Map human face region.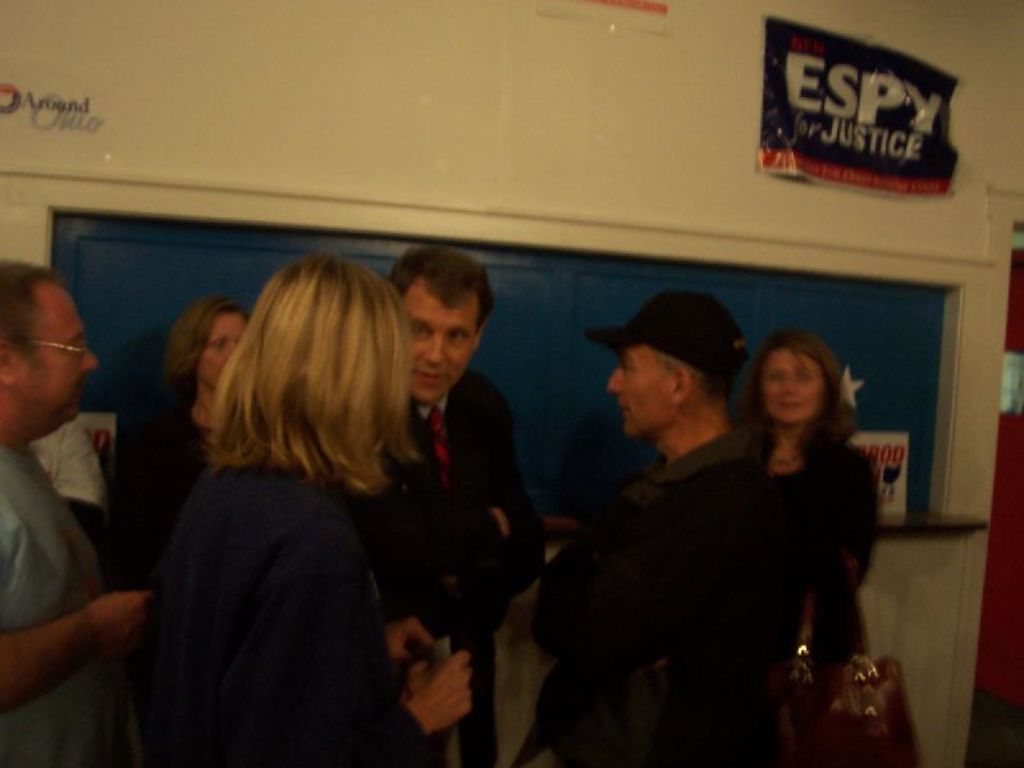
Mapped to (608, 344, 678, 431).
